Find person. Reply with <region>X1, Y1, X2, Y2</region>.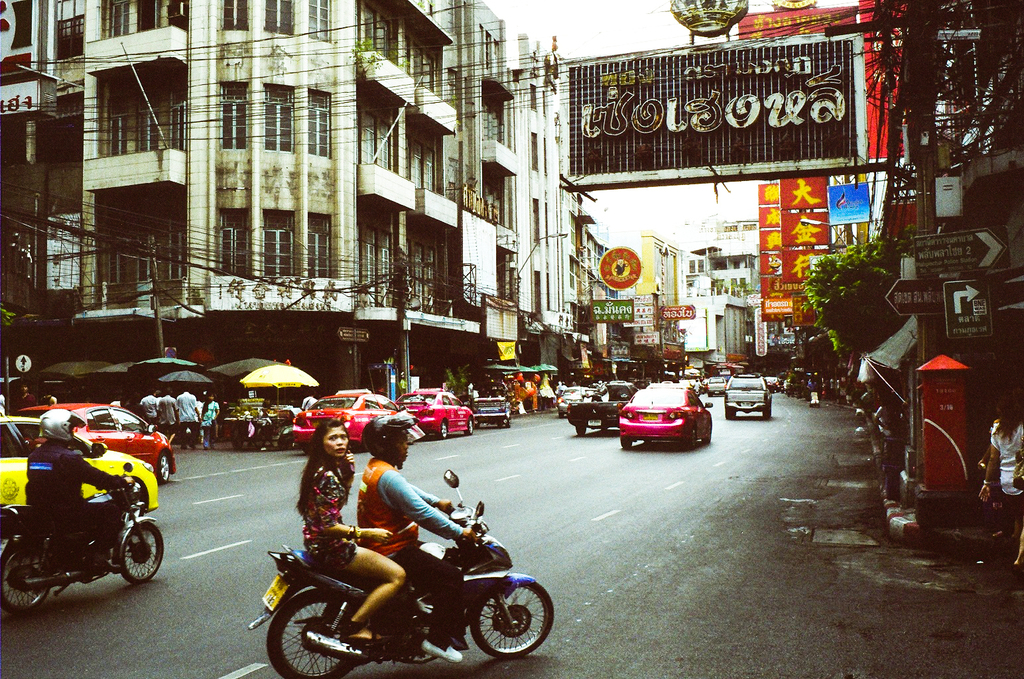
<region>560, 378, 568, 398</region>.
